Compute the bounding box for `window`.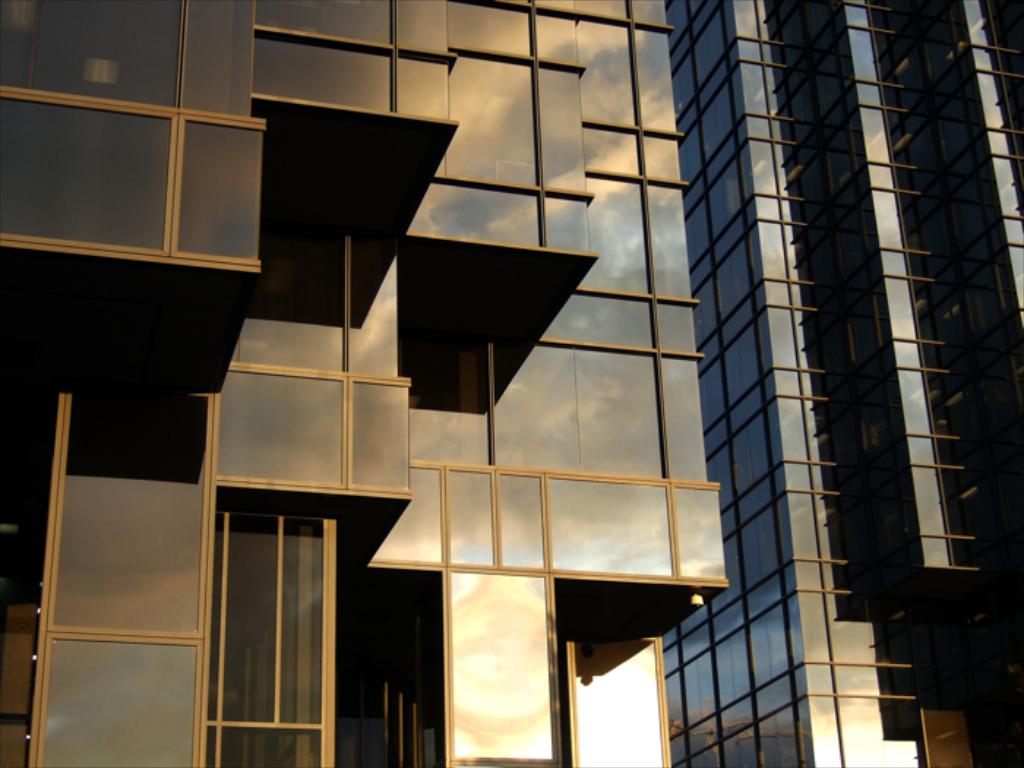
bbox(553, 473, 680, 581).
